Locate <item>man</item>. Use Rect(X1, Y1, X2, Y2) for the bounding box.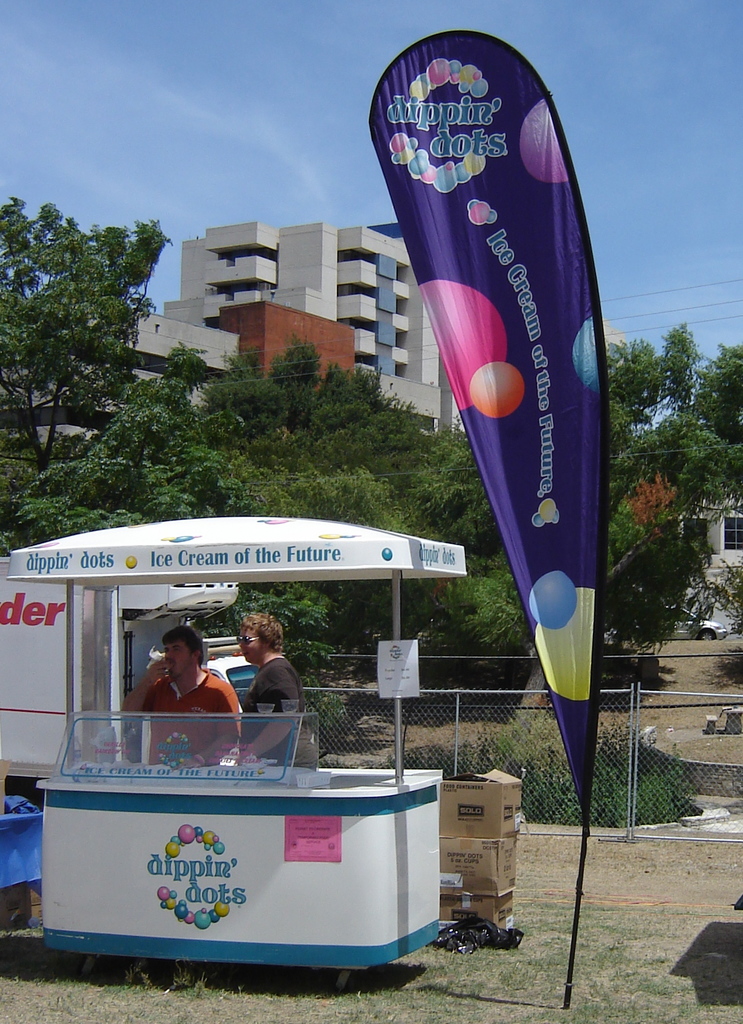
Rect(229, 614, 318, 774).
